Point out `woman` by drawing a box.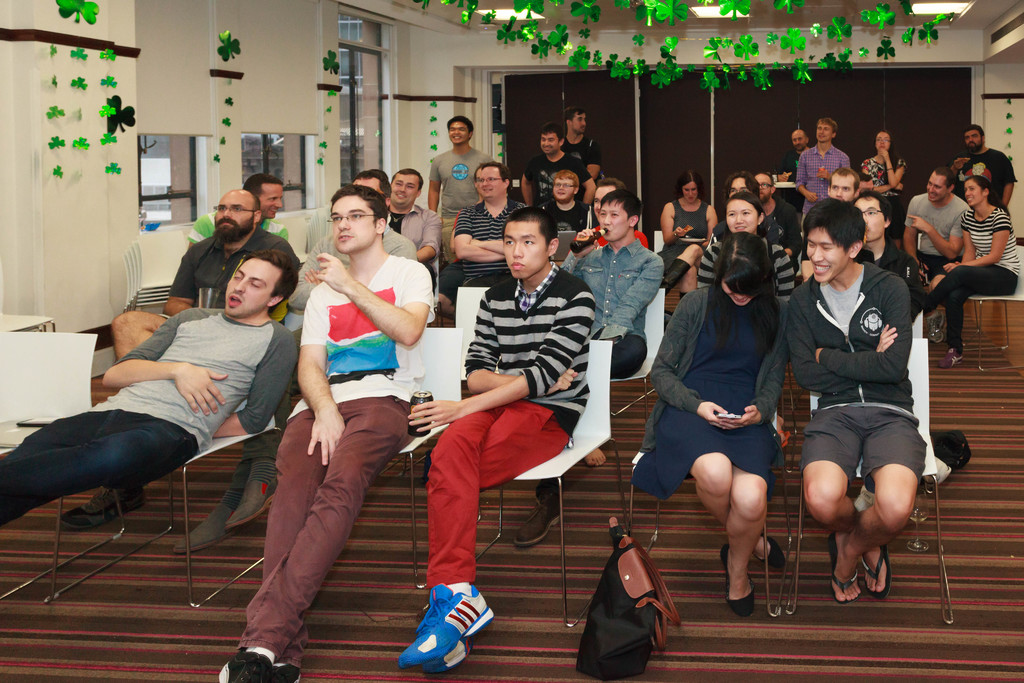
<region>862, 131, 904, 245</region>.
